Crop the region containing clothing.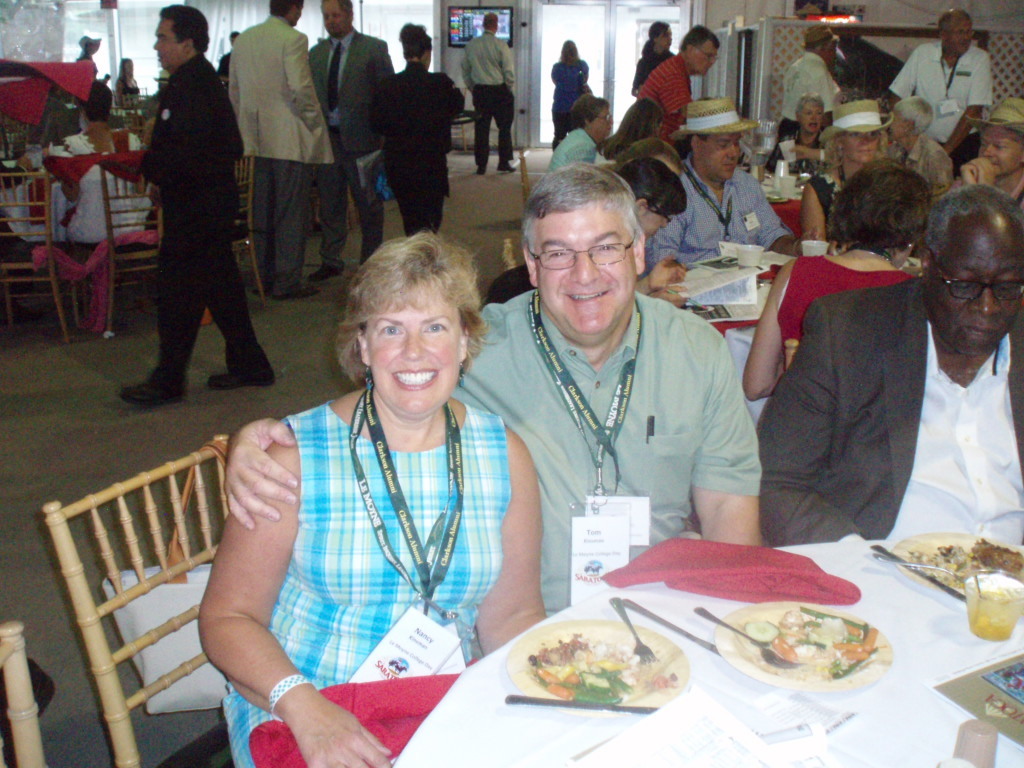
Crop region: 218:16:340:160.
